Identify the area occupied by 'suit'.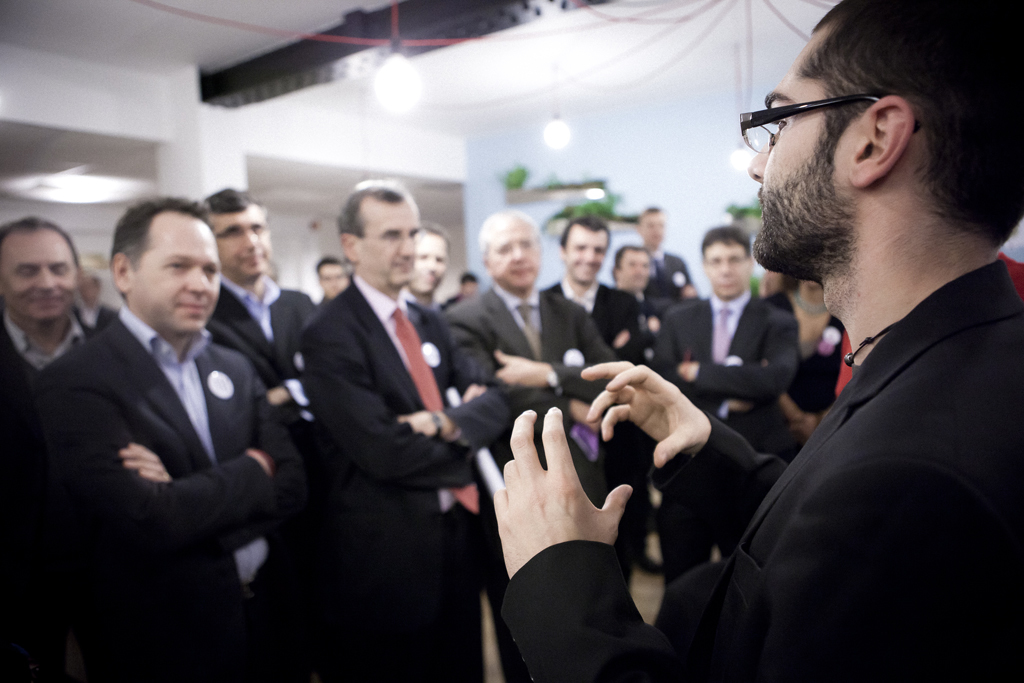
Area: pyautogui.locateOnScreen(45, 180, 307, 661).
